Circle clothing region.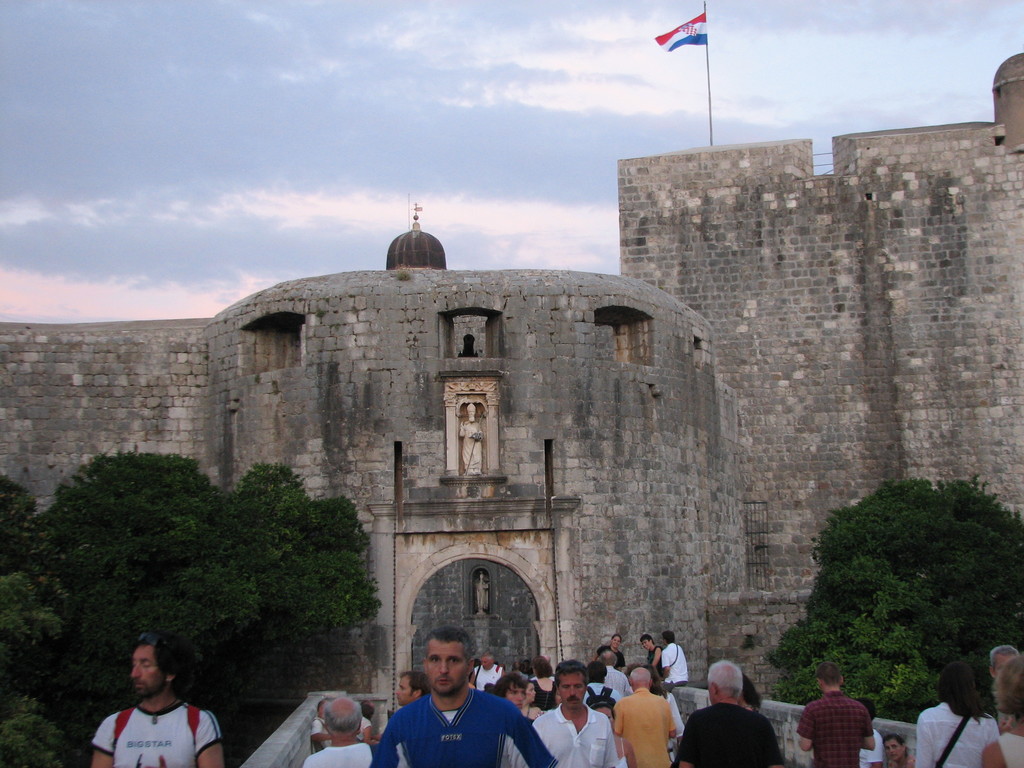
Region: x1=534, y1=680, x2=558, y2=709.
